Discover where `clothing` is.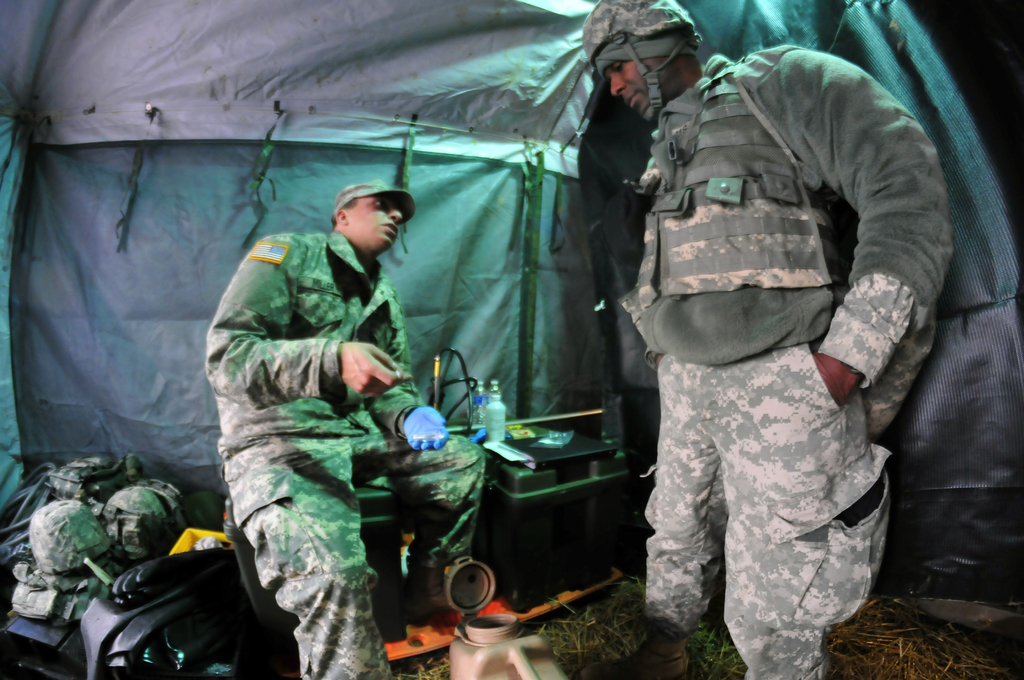
Discovered at 621,44,955,679.
